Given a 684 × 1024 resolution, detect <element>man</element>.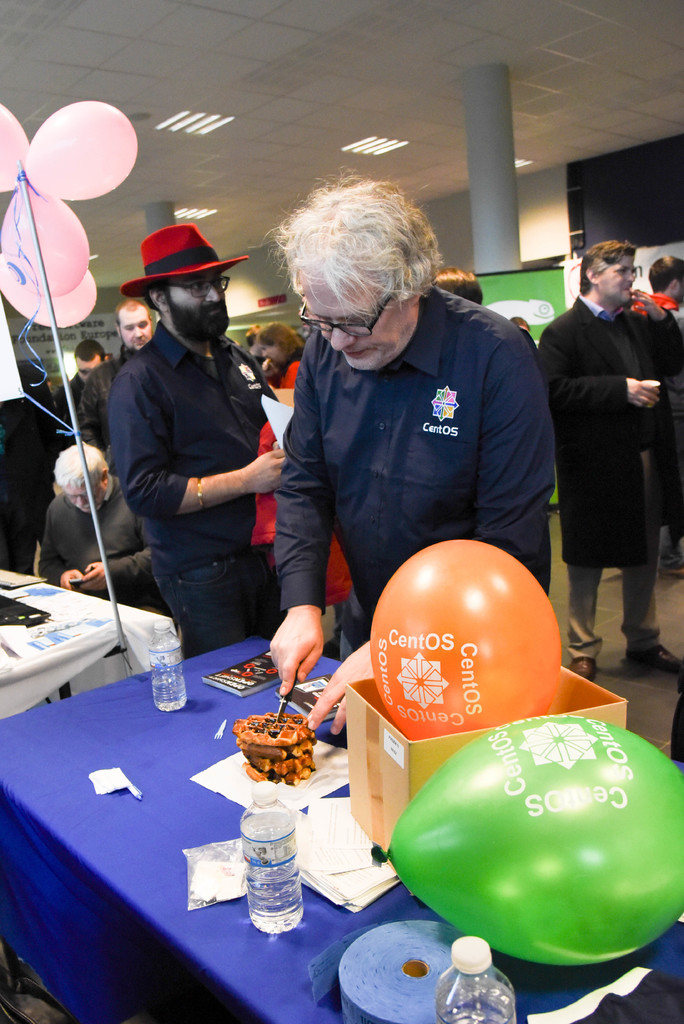
BBox(630, 261, 683, 569).
